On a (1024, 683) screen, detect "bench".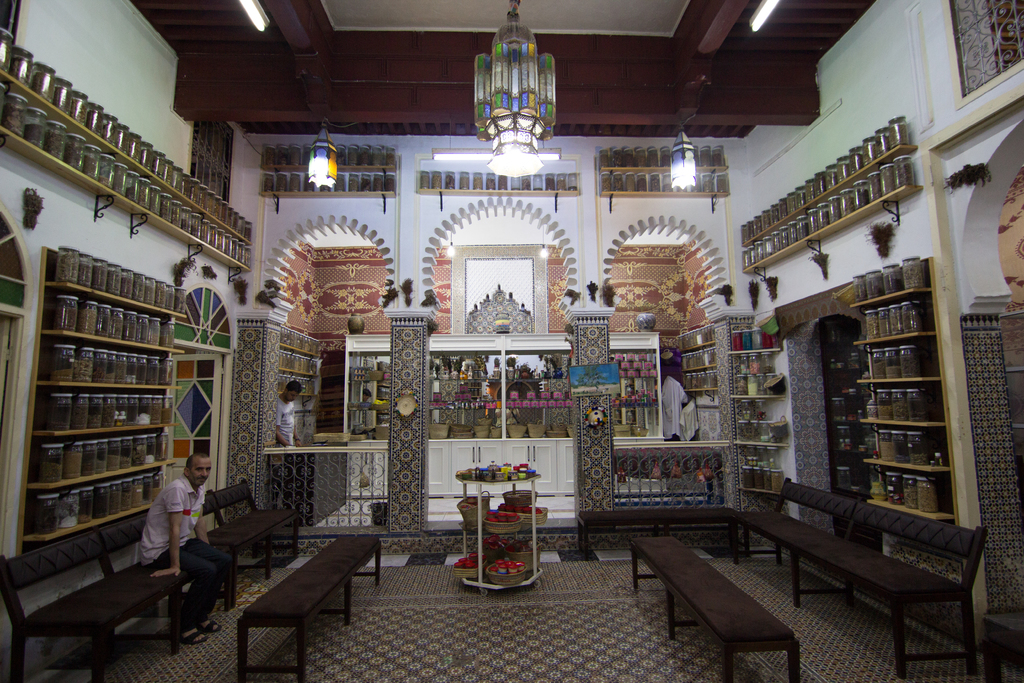
[634, 540, 801, 682].
